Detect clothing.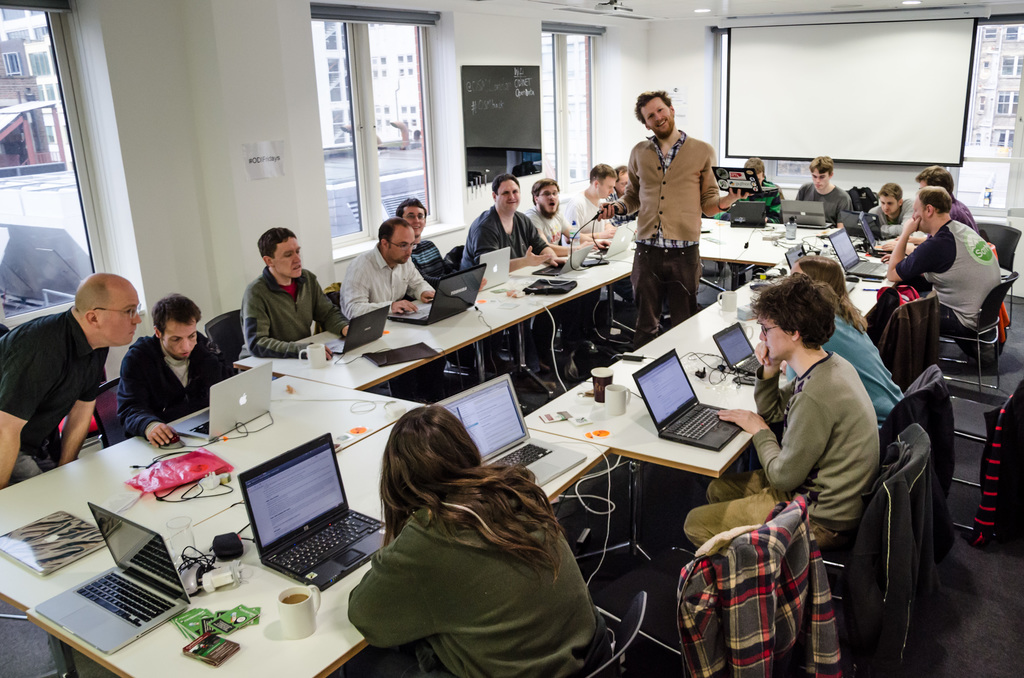
Detected at x1=537, y1=212, x2=582, y2=237.
